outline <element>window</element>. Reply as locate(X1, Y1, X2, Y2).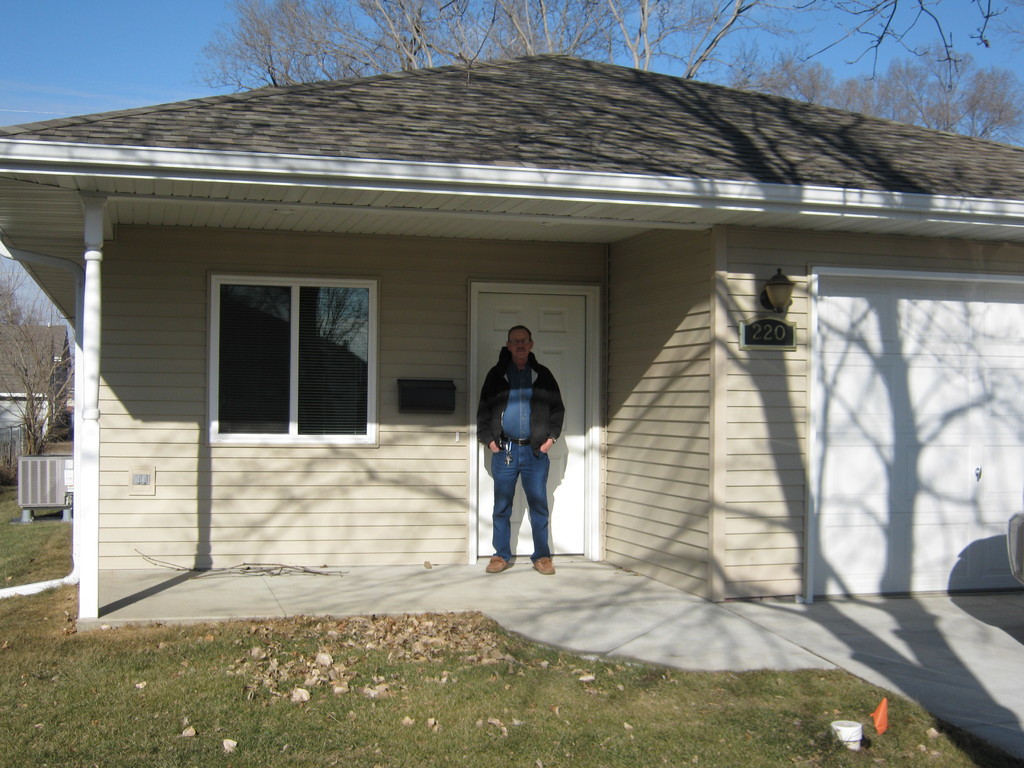
locate(200, 262, 380, 439).
